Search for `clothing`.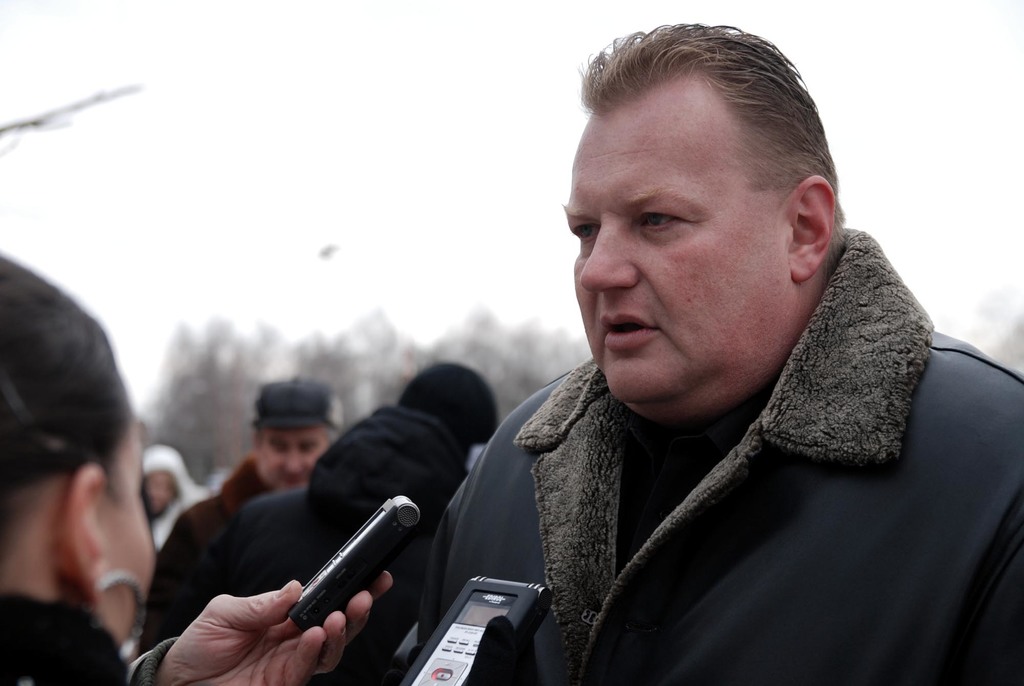
Found at region(404, 288, 1022, 669).
